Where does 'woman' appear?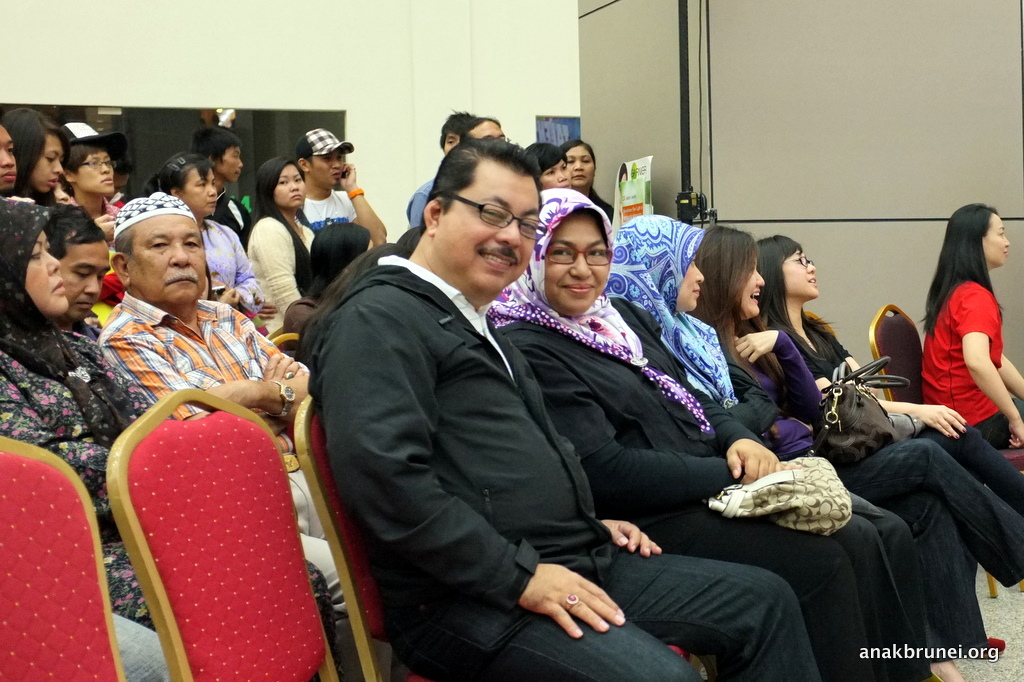
Appears at left=132, top=154, right=280, bottom=323.
